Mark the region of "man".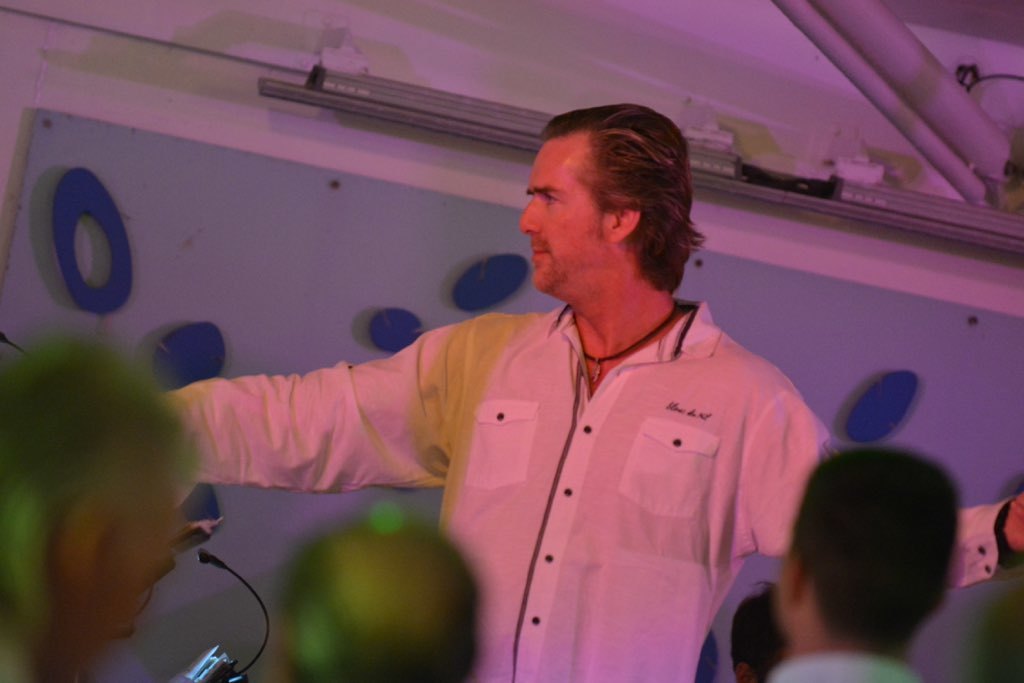
Region: bbox=(747, 429, 960, 682).
